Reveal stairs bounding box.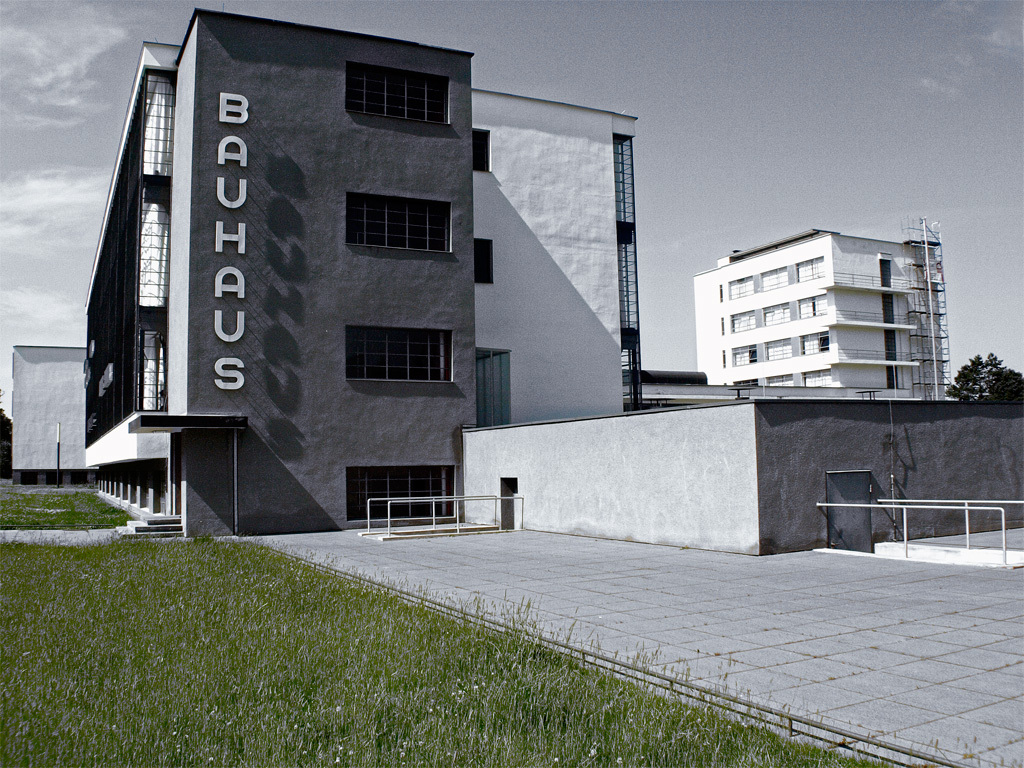
Revealed: x1=114 y1=513 x2=185 y2=544.
